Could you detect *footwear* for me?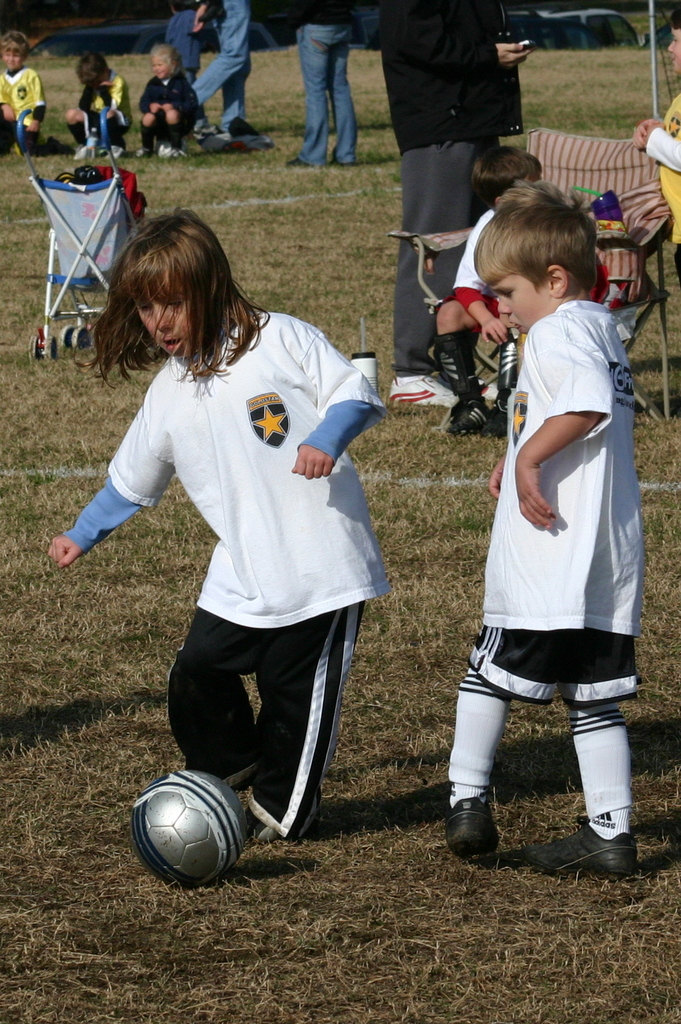
Detection result: 99,143,125,166.
